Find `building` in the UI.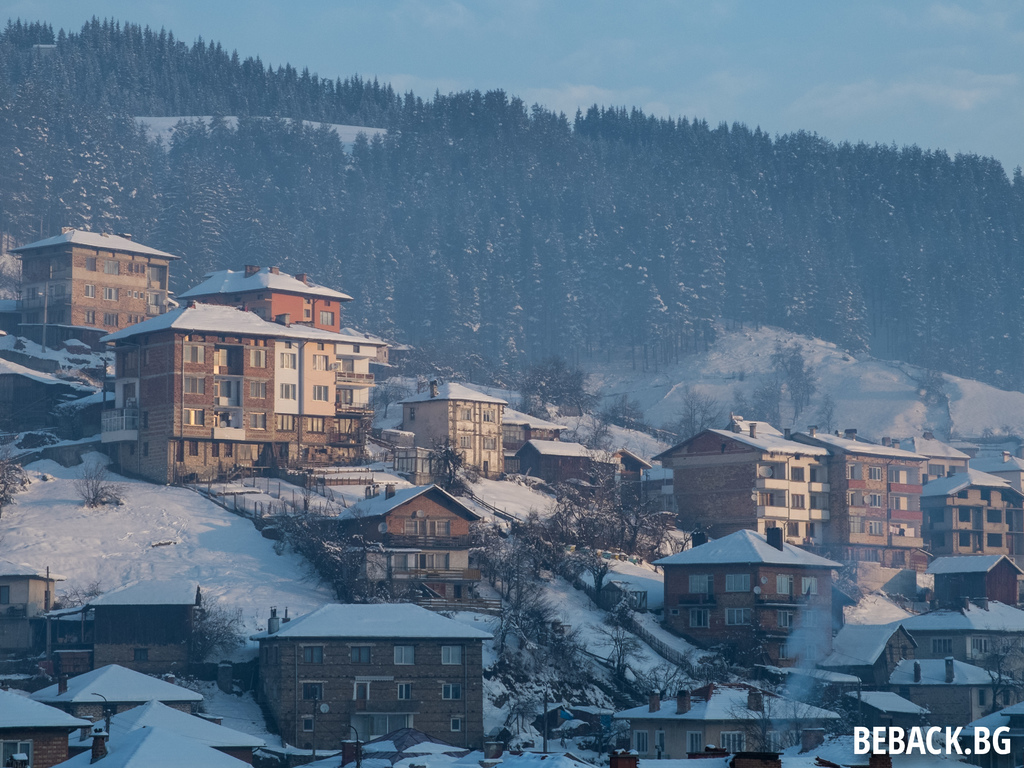
UI element at 924/465/1023/556.
